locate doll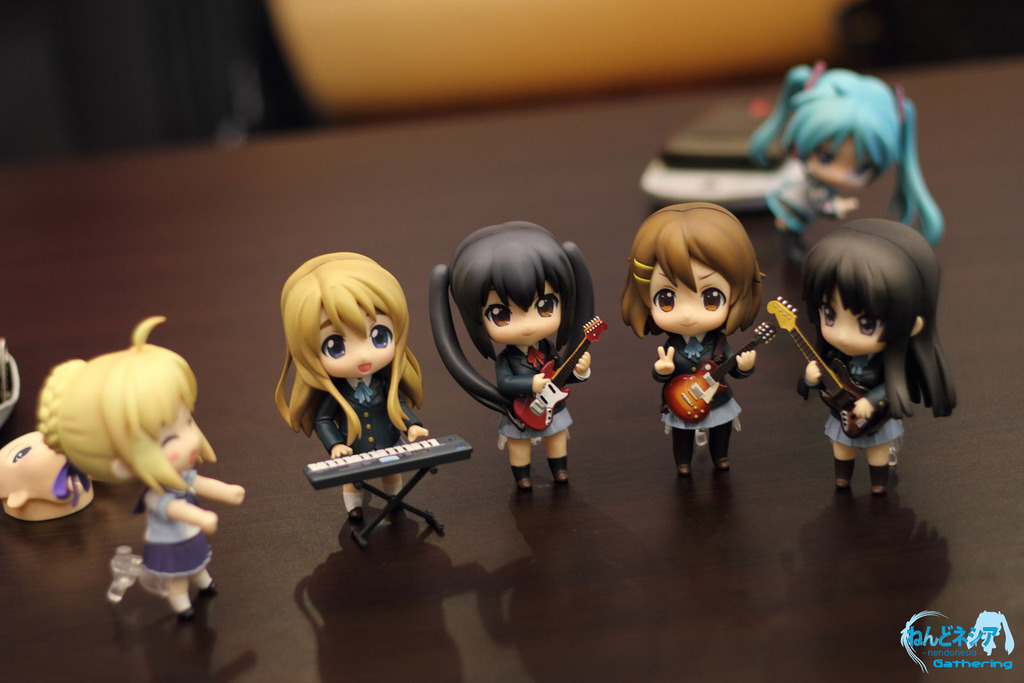
424 217 594 485
